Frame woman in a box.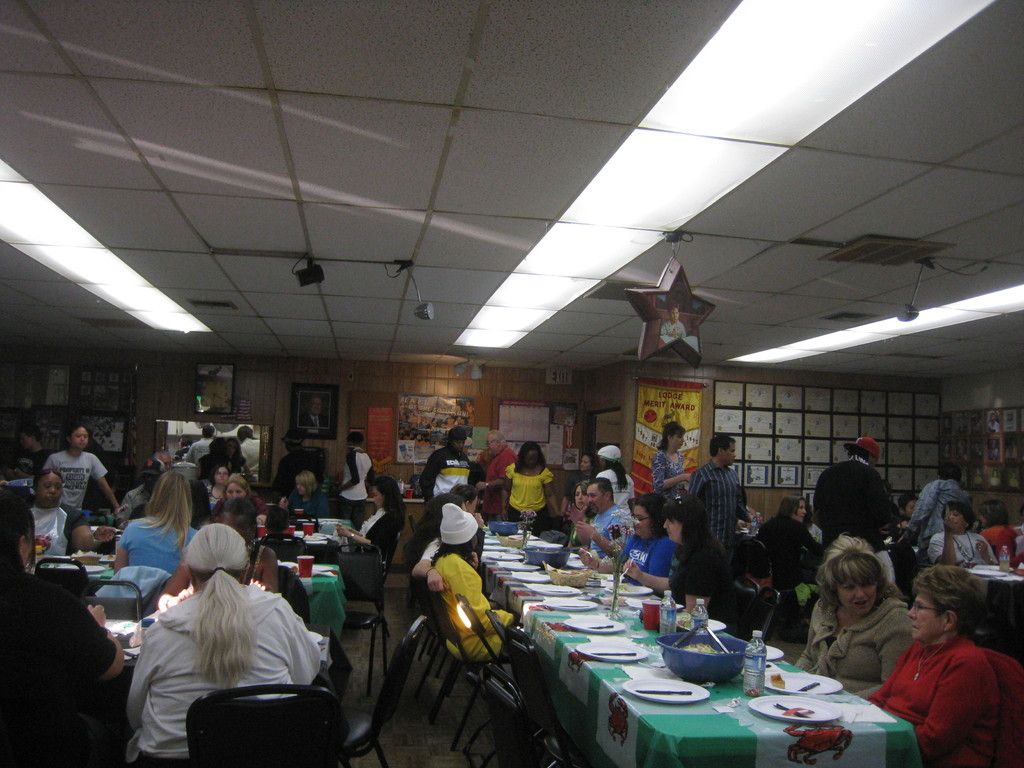
(x1=209, y1=478, x2=266, y2=520).
